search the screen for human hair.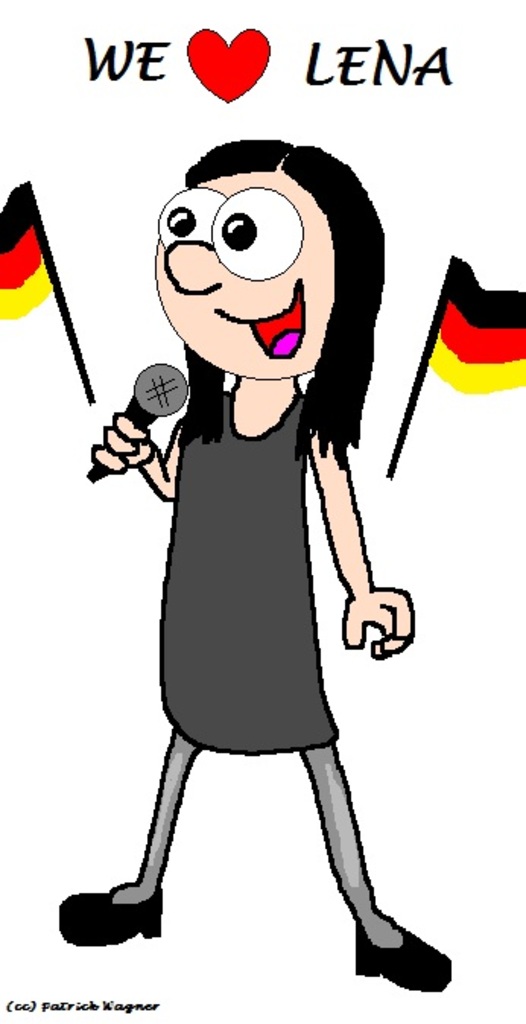
Found at <region>187, 135, 388, 458</region>.
